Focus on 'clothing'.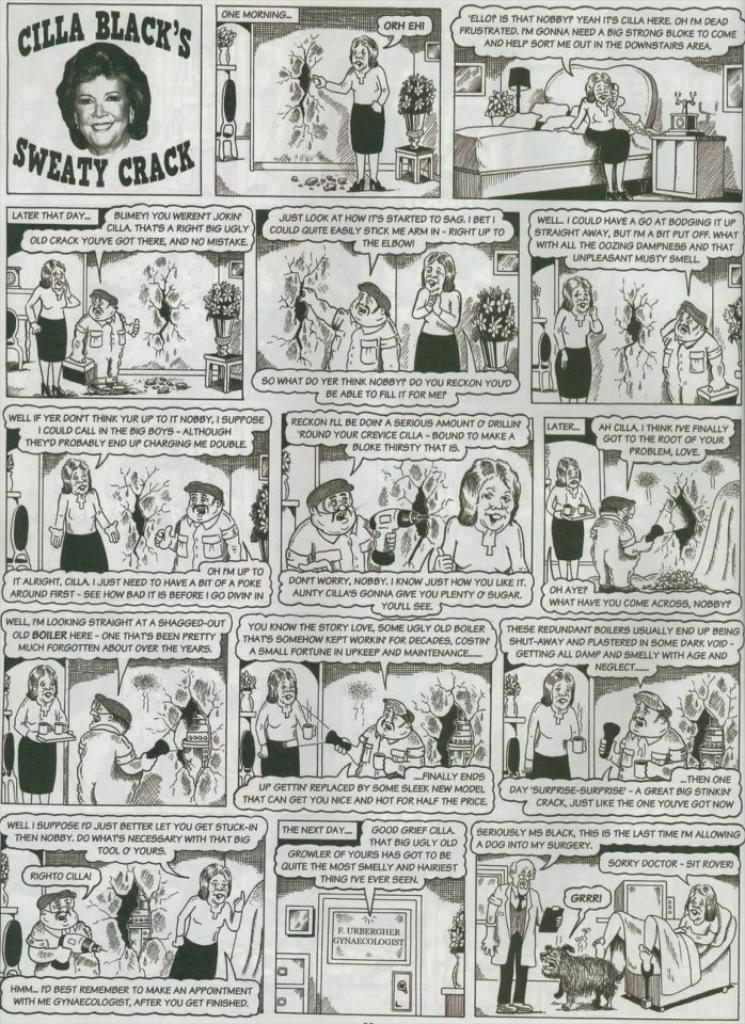
Focused at (614, 725, 687, 777).
